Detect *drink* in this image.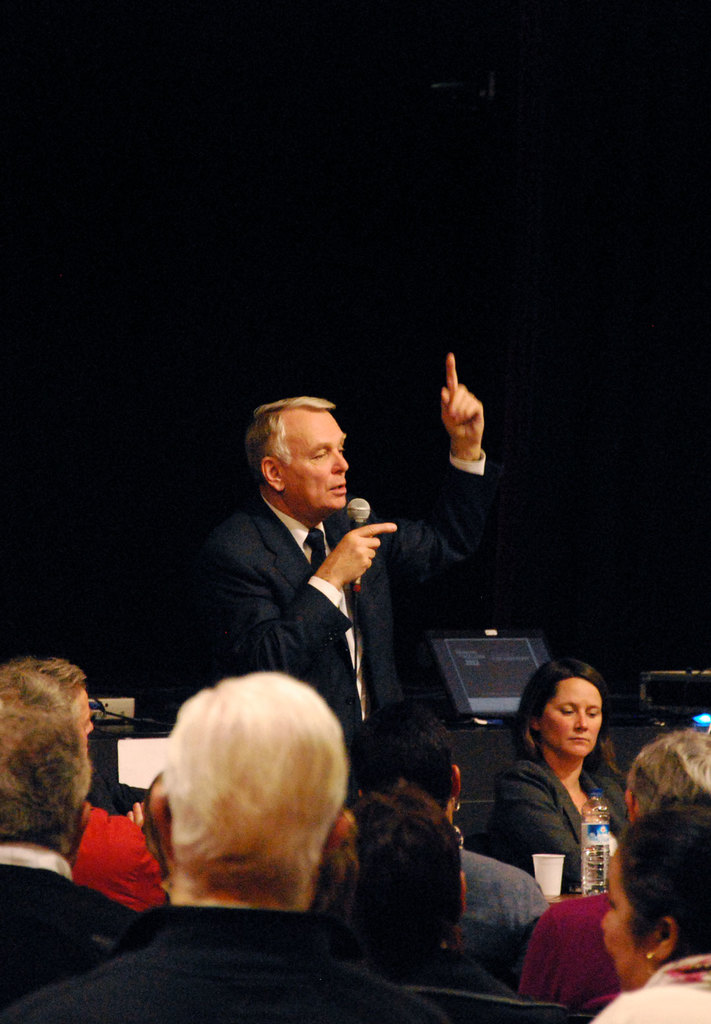
Detection: rect(575, 837, 618, 893).
